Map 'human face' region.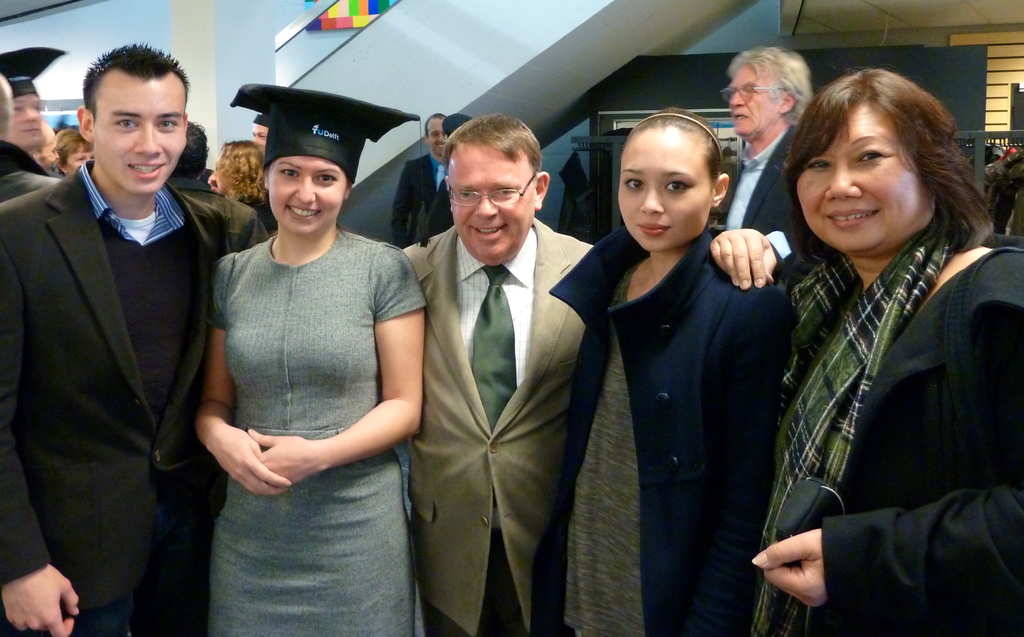
Mapped to Rect(426, 119, 444, 161).
